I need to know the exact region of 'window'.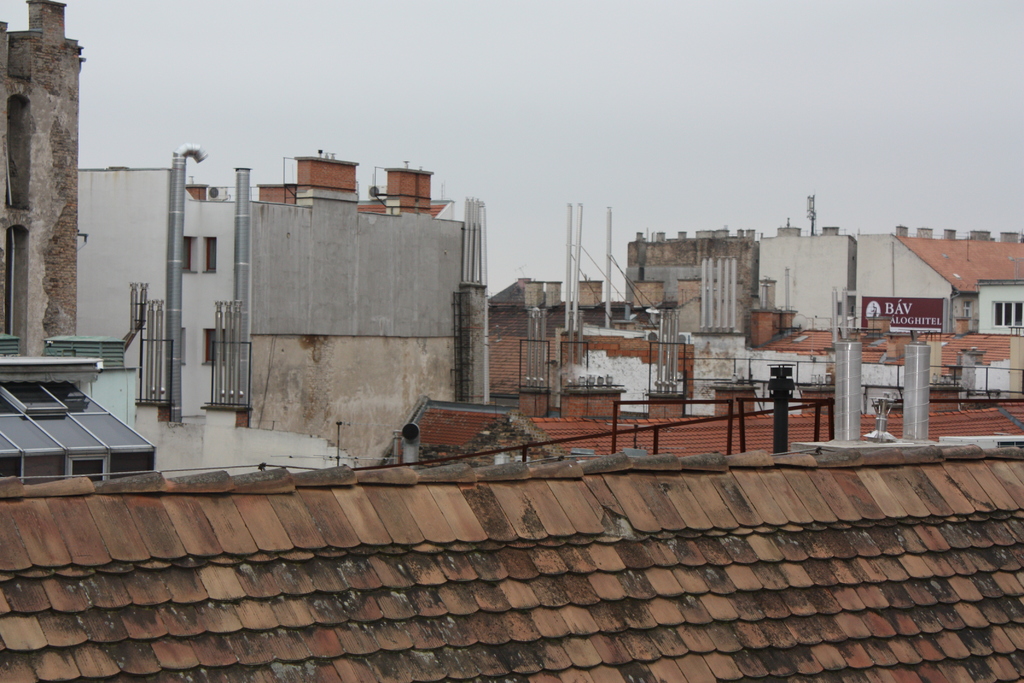
Region: (204,331,224,366).
